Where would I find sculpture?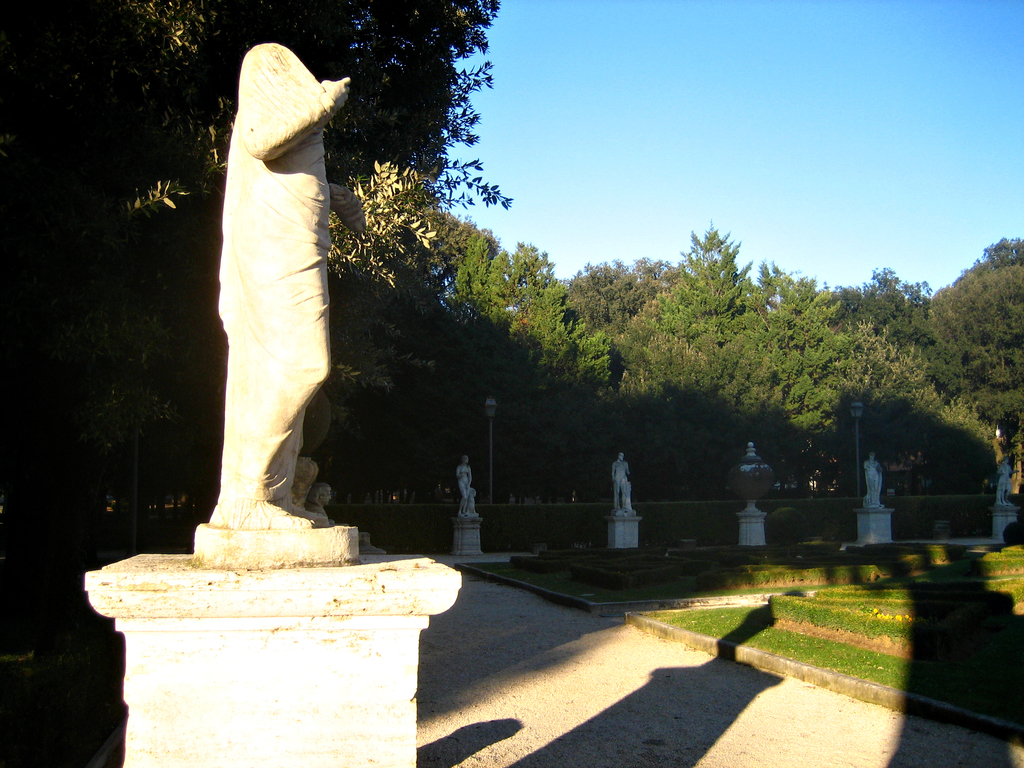
At l=459, t=454, r=481, b=519.
